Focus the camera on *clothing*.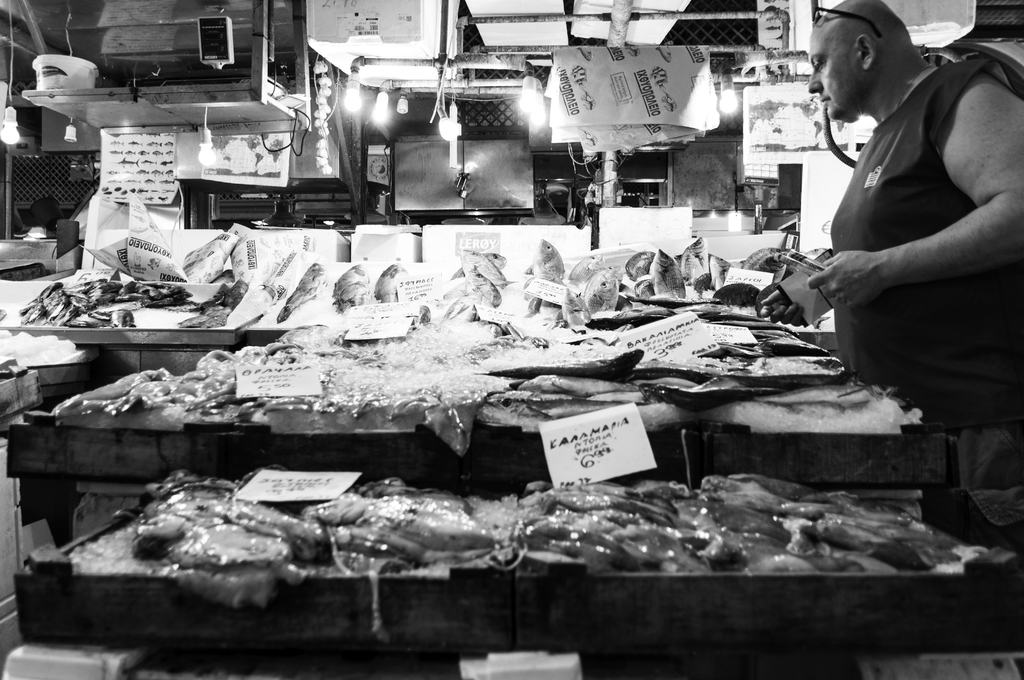
Focus region: <box>828,56,1023,432</box>.
